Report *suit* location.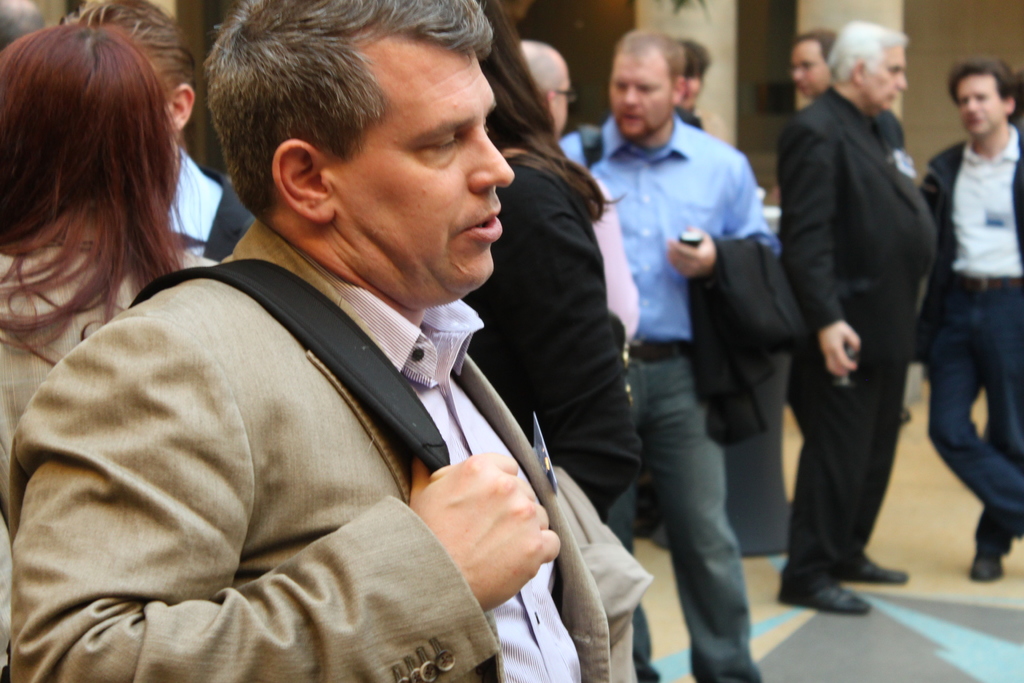
Report: 0/211/219/511.
